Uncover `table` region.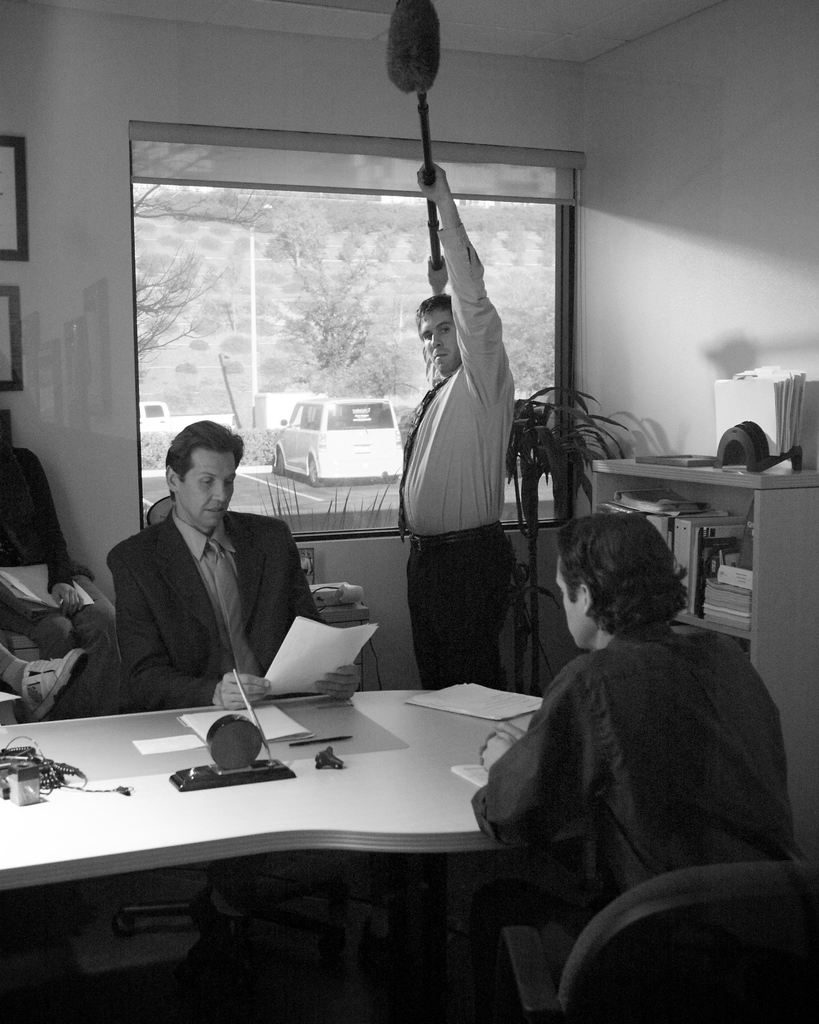
Uncovered: (left=108, top=671, right=738, bottom=992).
